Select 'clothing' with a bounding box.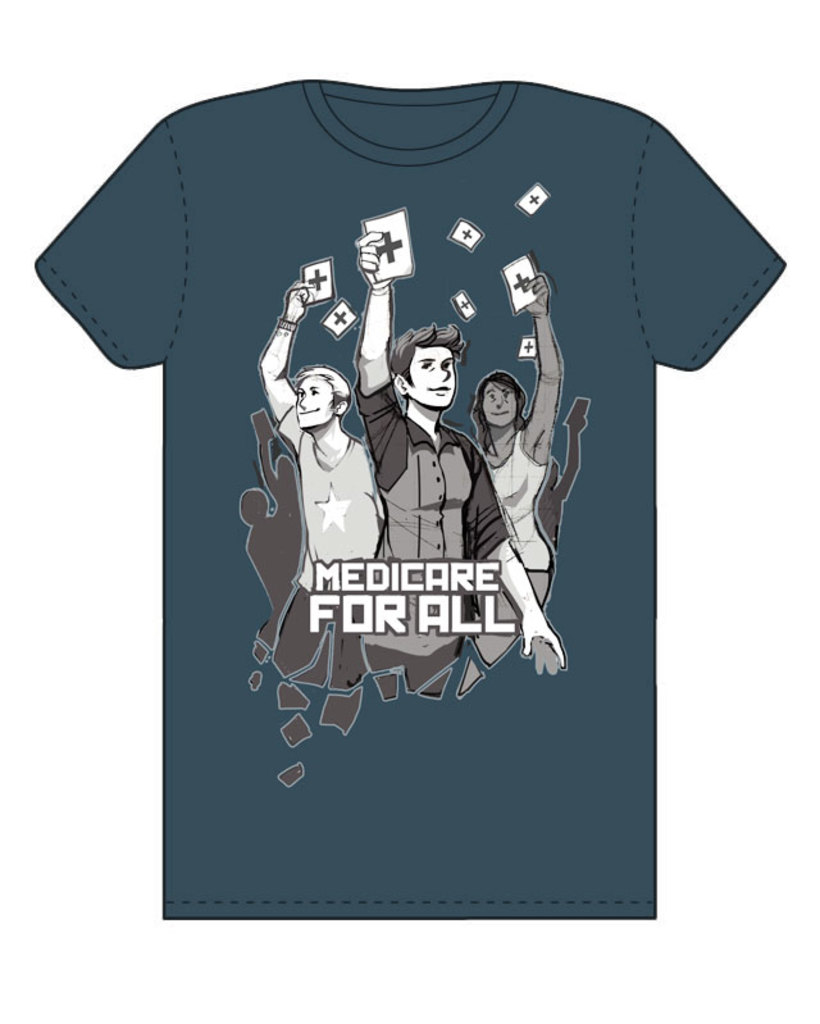
{"left": 348, "top": 377, "right": 507, "bottom": 663}.
